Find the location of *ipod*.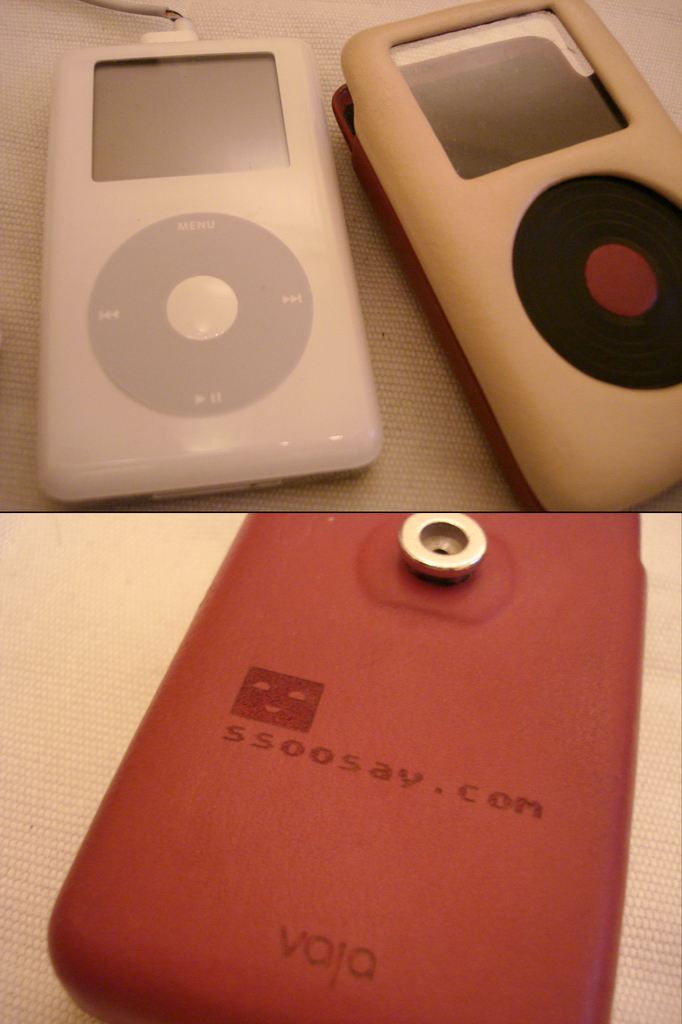
Location: box(344, 0, 681, 511).
